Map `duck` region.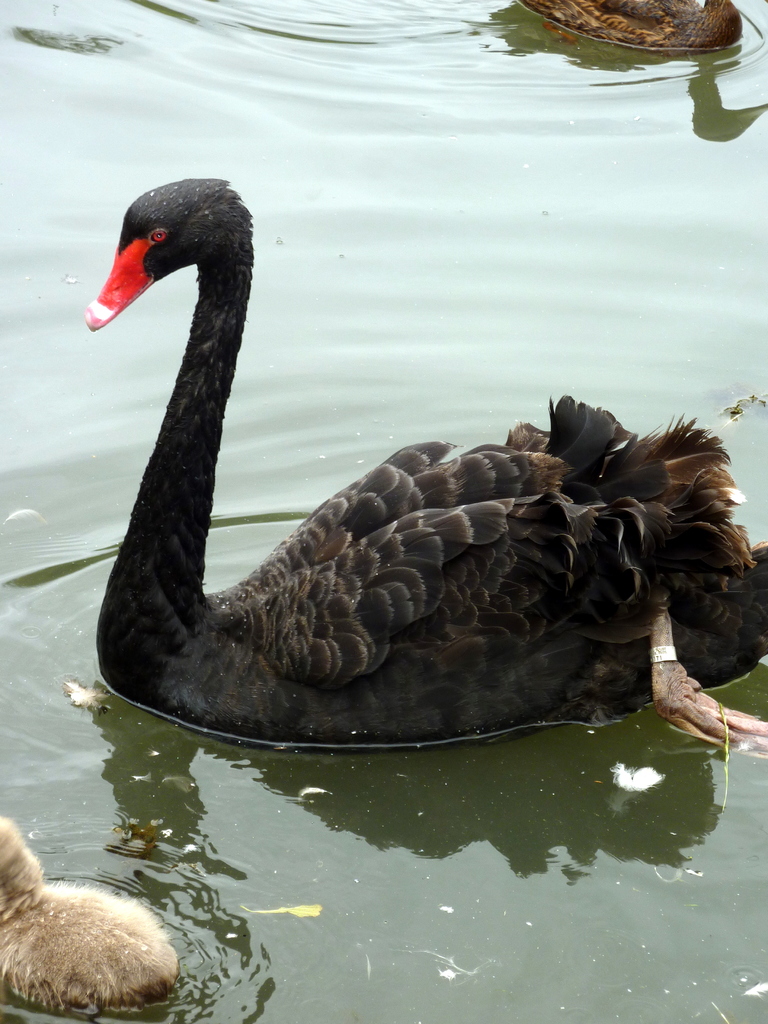
Mapped to [72, 191, 767, 768].
